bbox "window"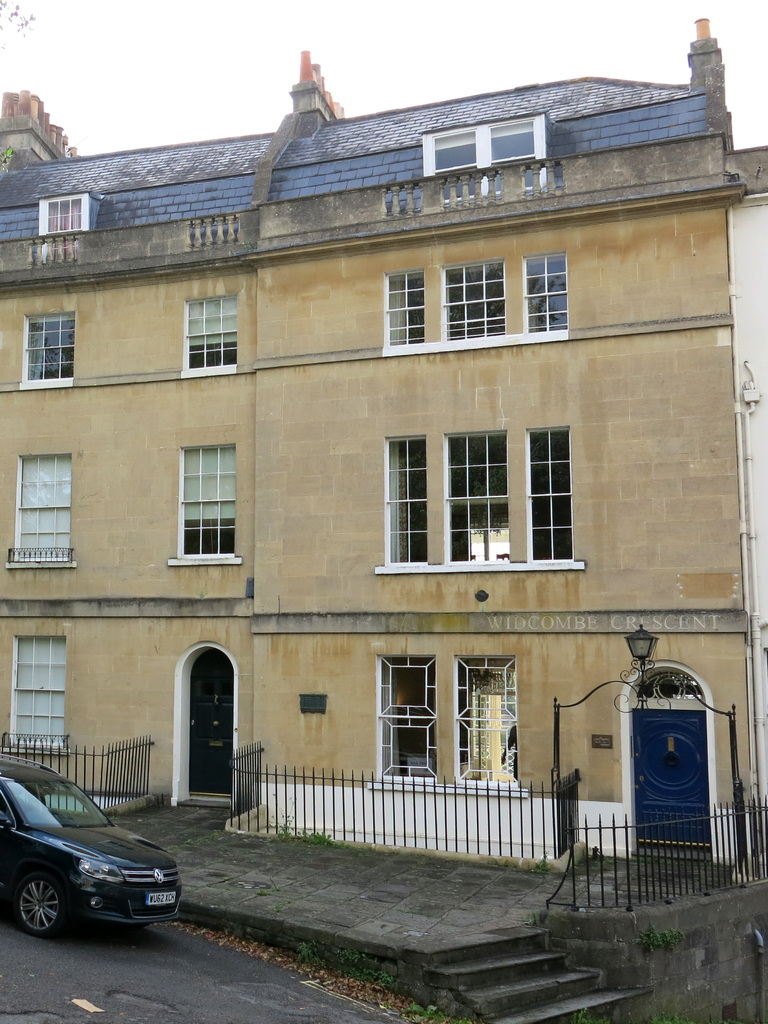
518:252:558:316
